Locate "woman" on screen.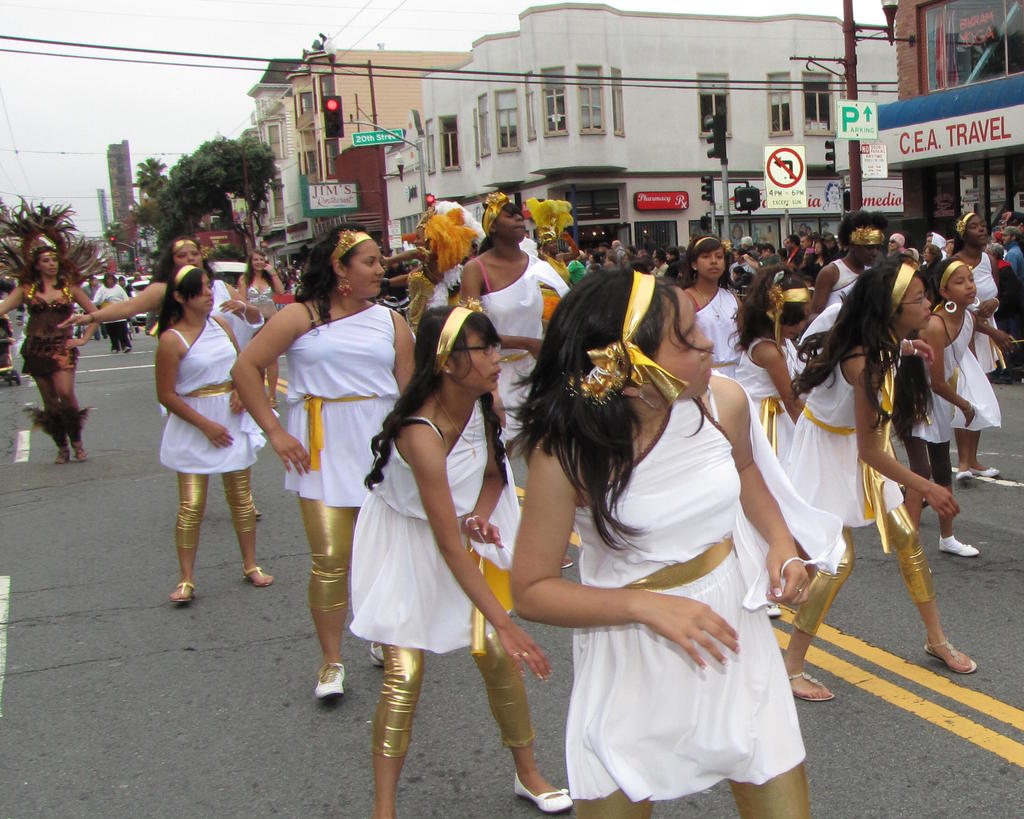
On screen at (0, 195, 102, 462).
